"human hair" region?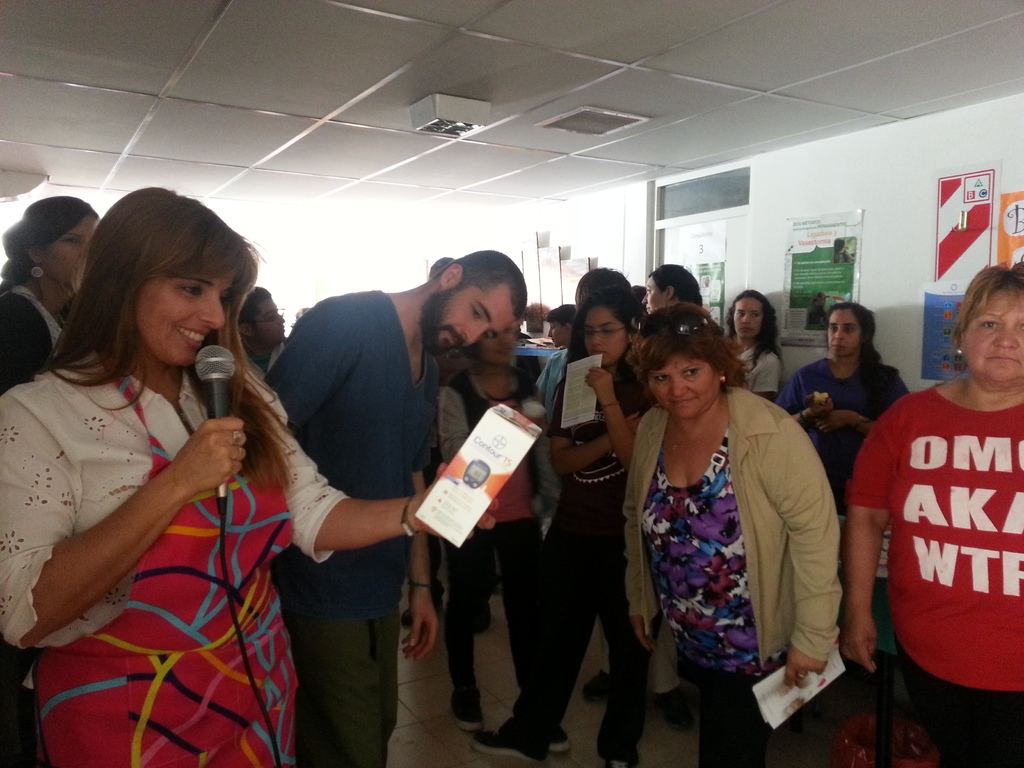
rect(42, 184, 297, 490)
